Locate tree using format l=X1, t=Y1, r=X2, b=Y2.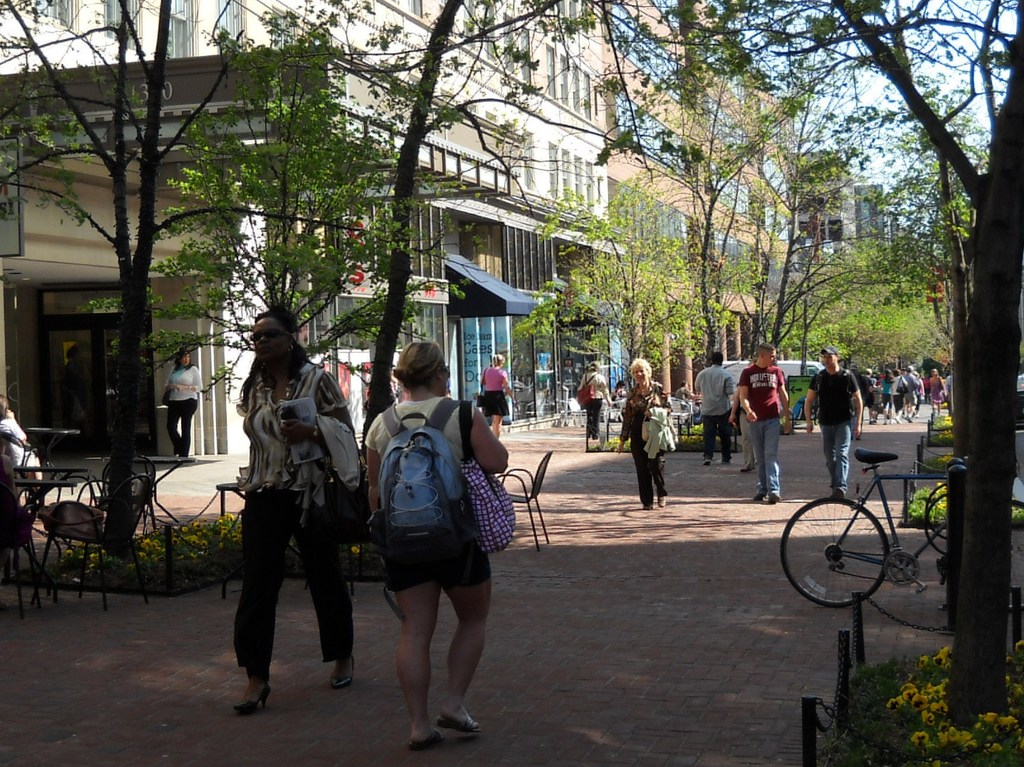
l=304, t=0, r=1023, b=766.
